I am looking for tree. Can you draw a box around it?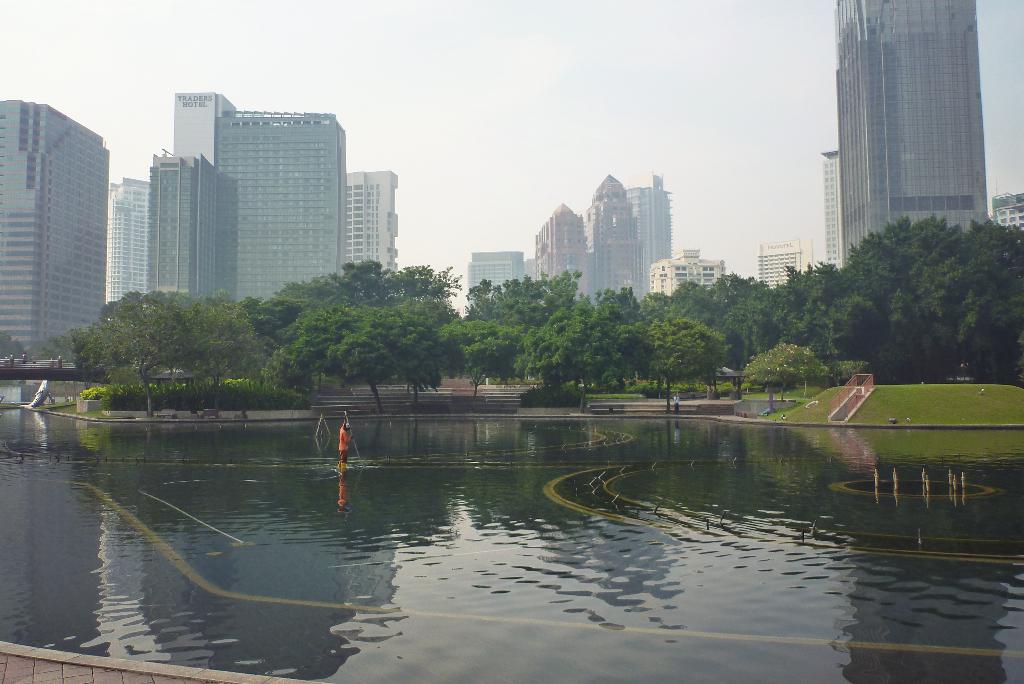
Sure, the bounding box is [x1=638, y1=322, x2=735, y2=412].
